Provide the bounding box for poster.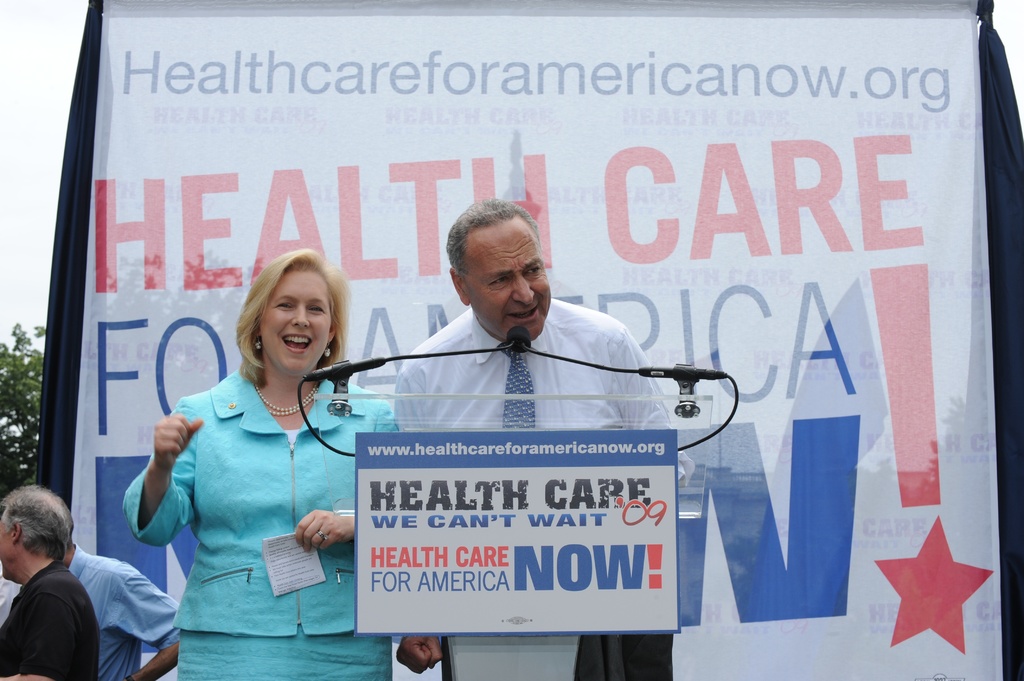
[left=98, top=0, right=1006, bottom=680].
